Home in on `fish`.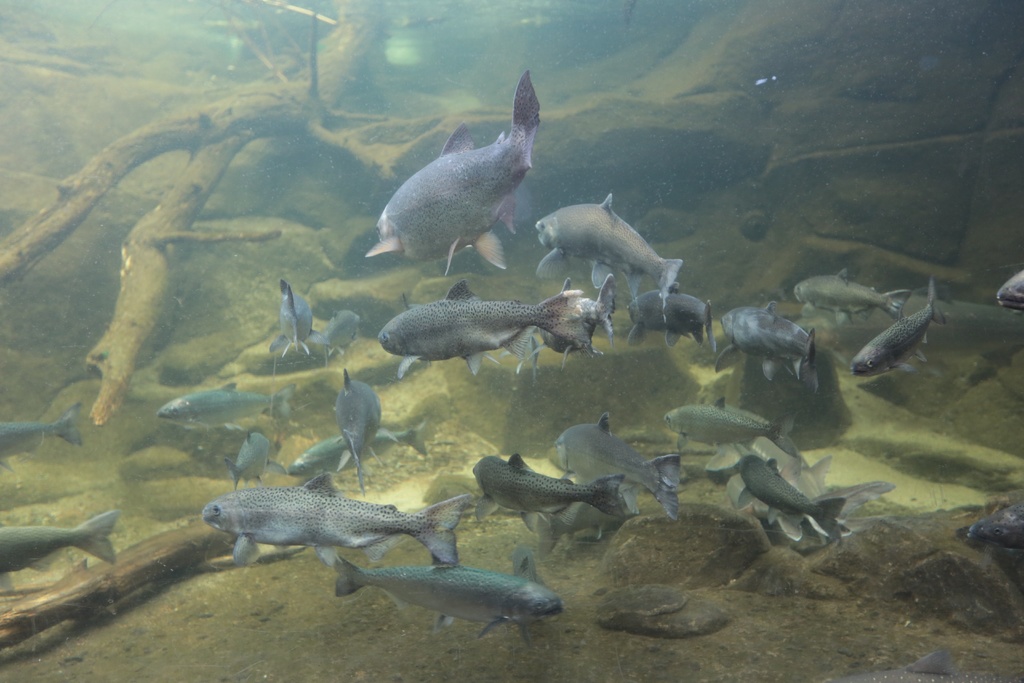
Homed in at region(147, 379, 291, 437).
